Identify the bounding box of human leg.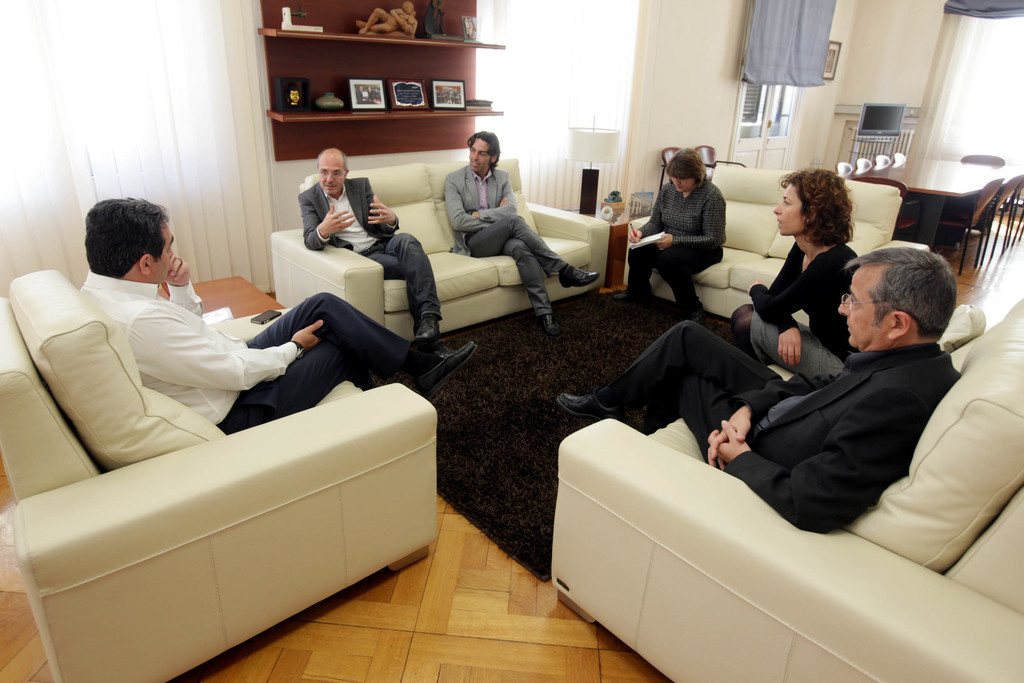
region(244, 294, 473, 398).
